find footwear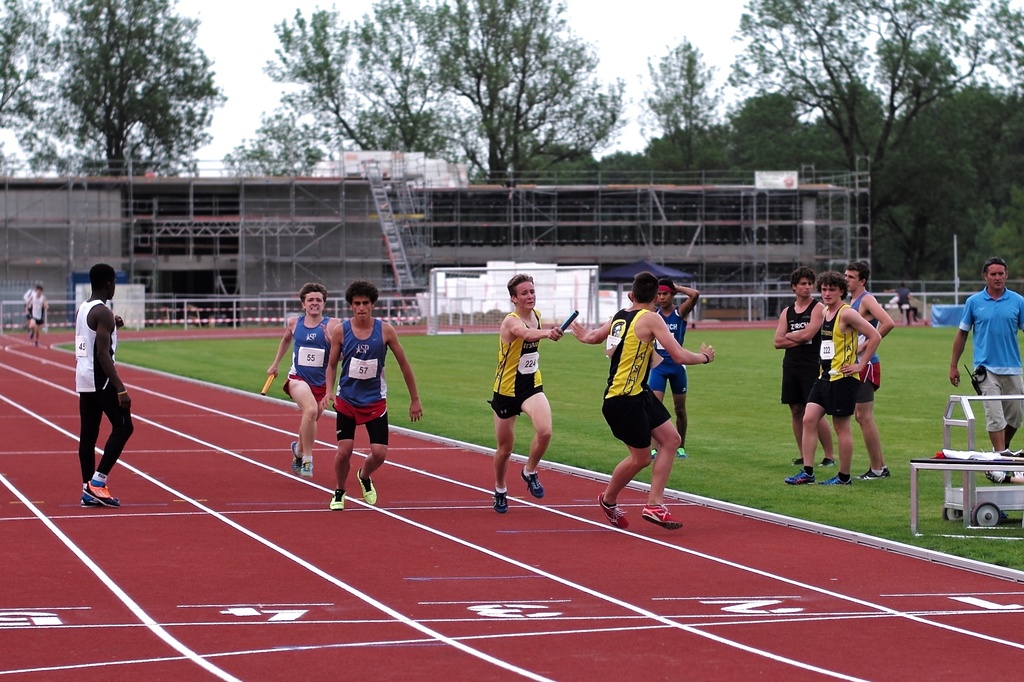
rect(881, 467, 890, 477)
